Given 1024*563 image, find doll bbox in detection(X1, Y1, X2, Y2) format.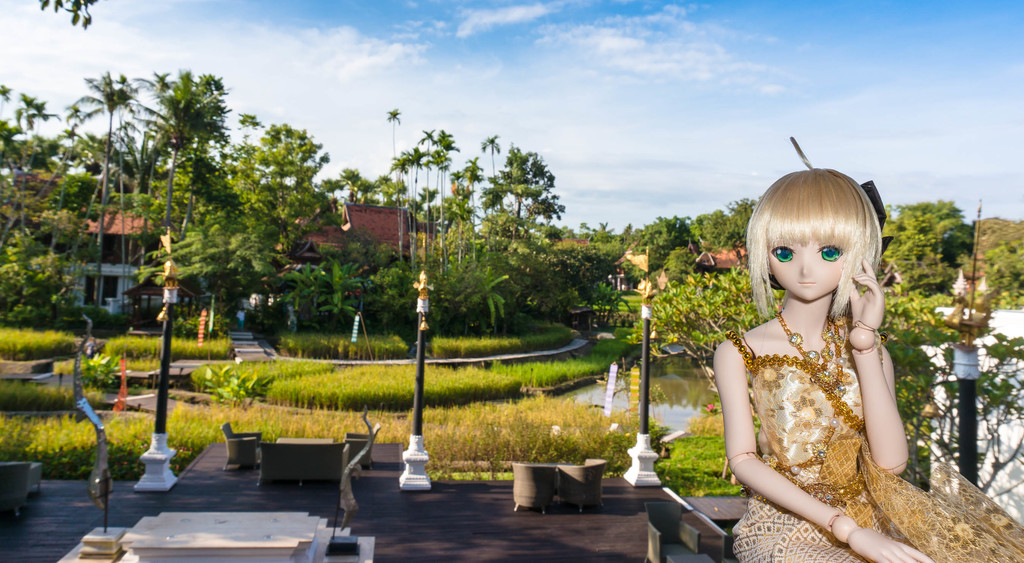
detection(703, 142, 923, 558).
